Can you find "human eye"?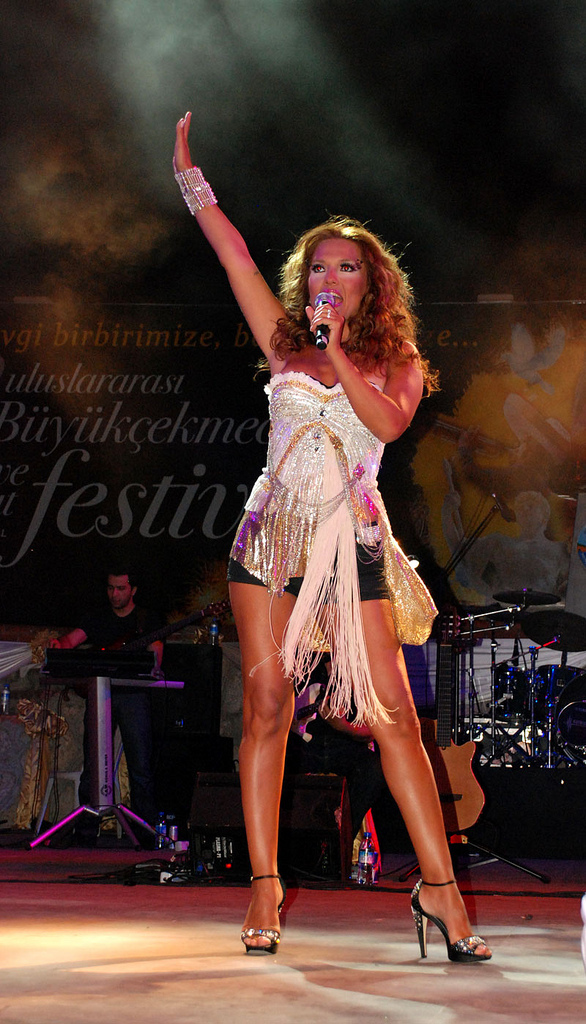
Yes, bounding box: (x1=303, y1=261, x2=326, y2=279).
